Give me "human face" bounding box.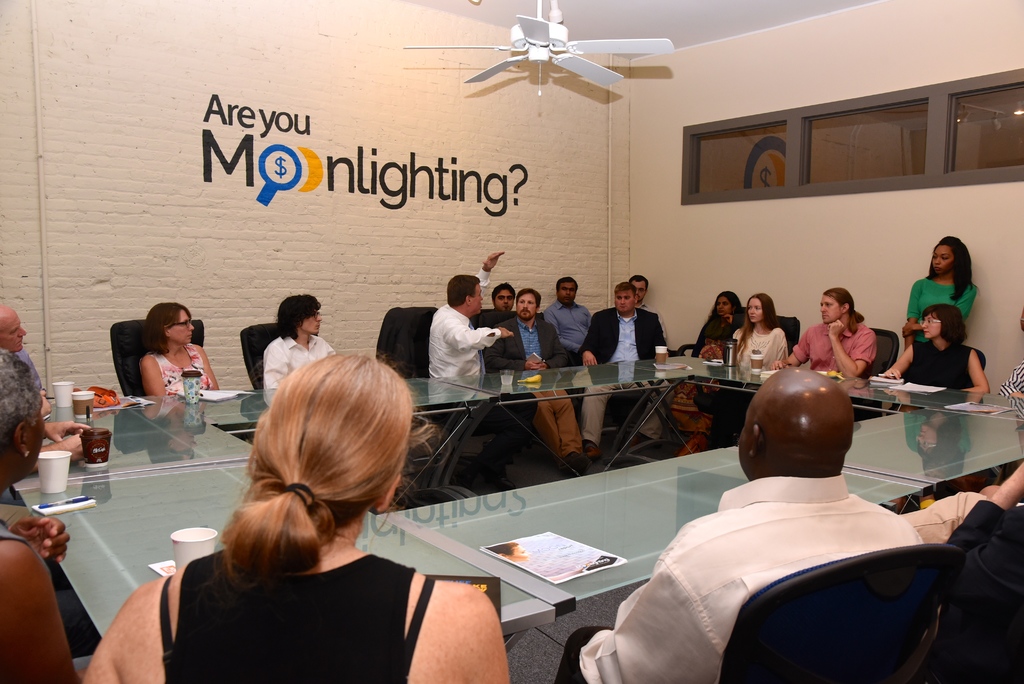
bbox=[301, 312, 323, 334].
